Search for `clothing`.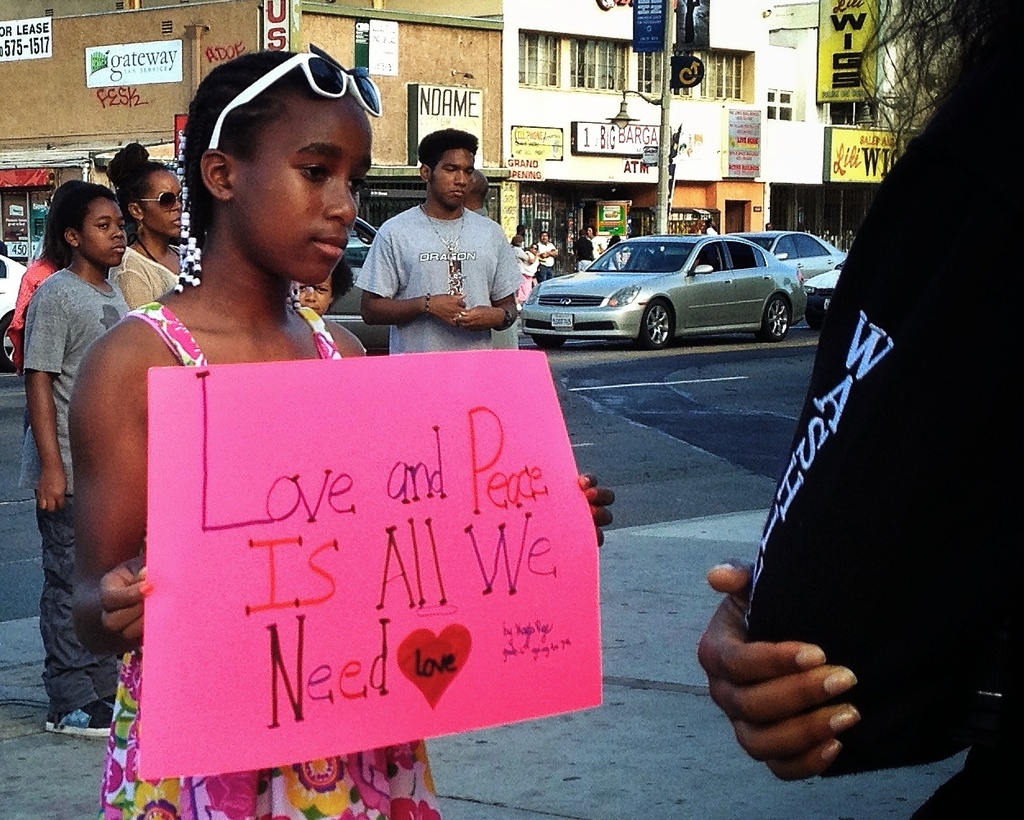
Found at (x1=89, y1=296, x2=436, y2=819).
